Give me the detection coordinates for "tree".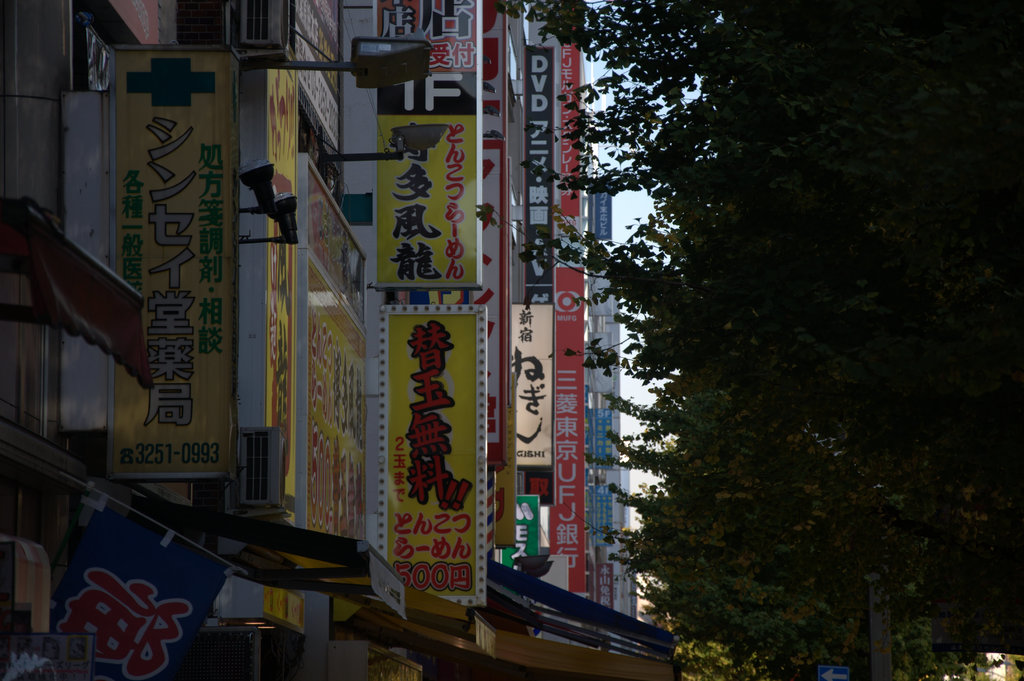
x1=508 y1=0 x2=1023 y2=680.
